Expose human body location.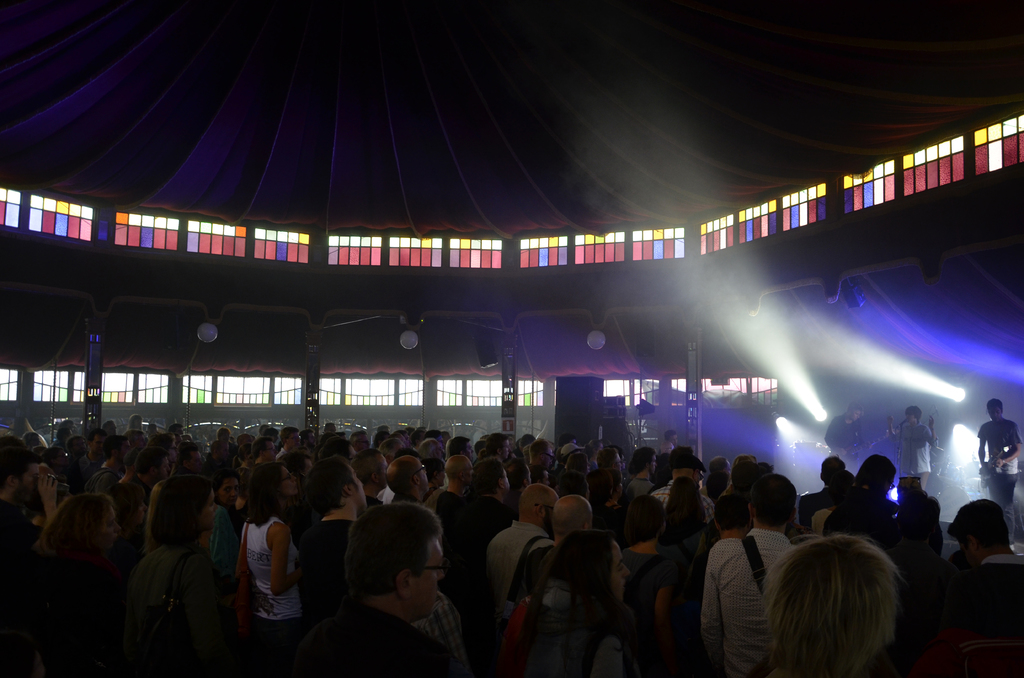
Exposed at crop(598, 450, 630, 506).
